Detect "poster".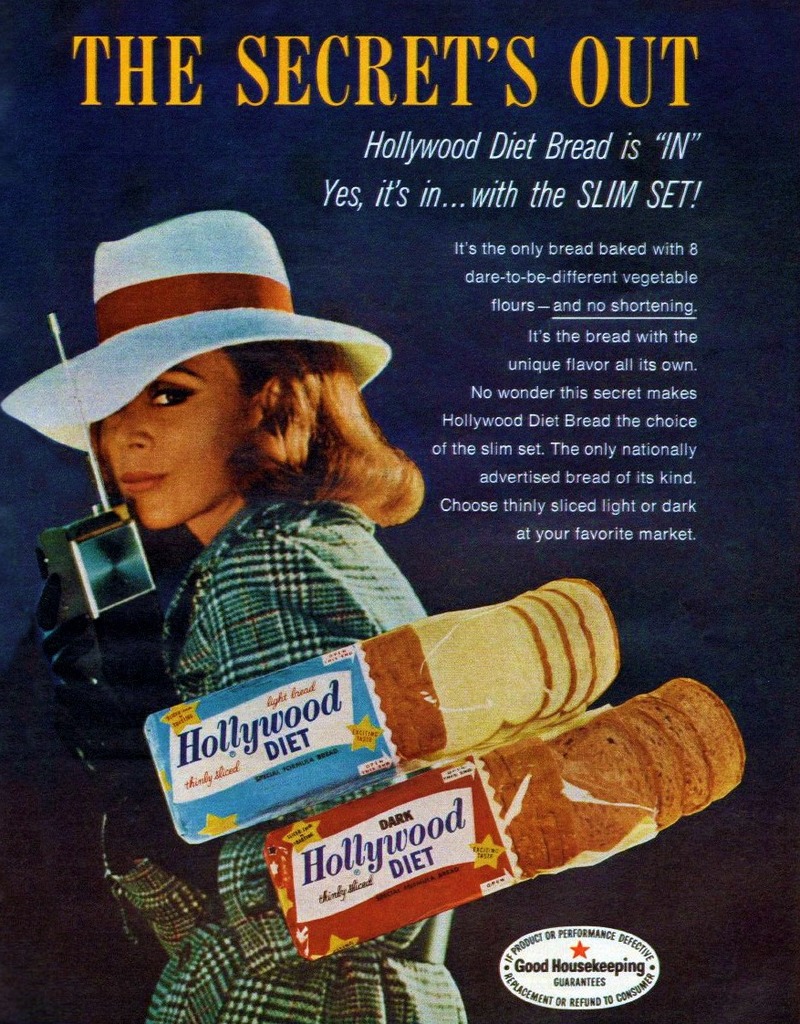
Detected at 0:0:799:1023.
